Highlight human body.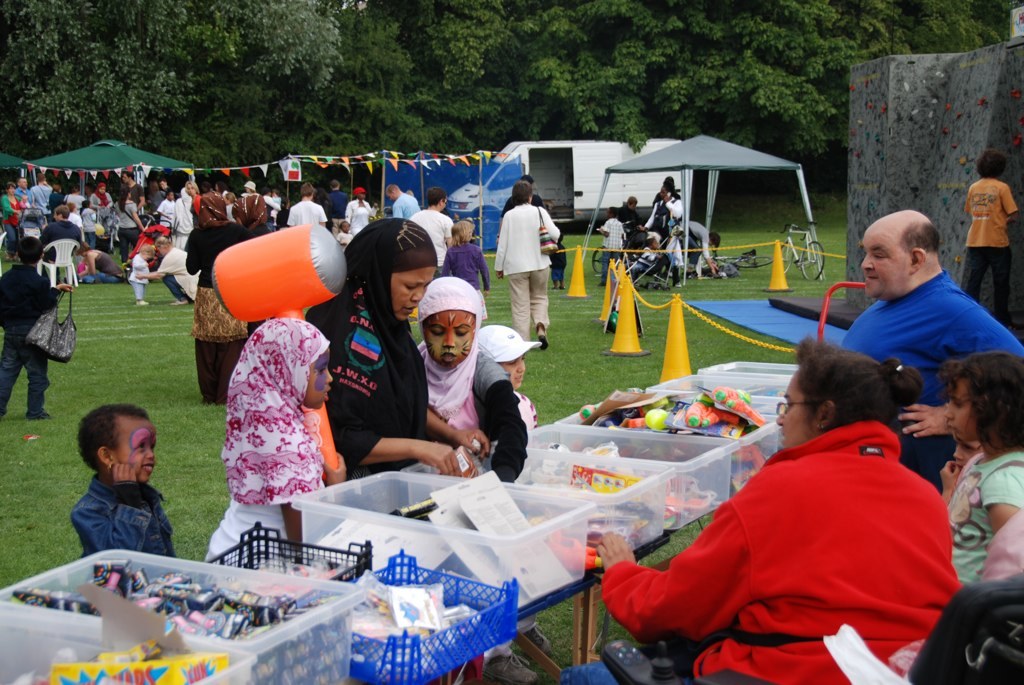
Highlighted region: 131, 246, 200, 306.
